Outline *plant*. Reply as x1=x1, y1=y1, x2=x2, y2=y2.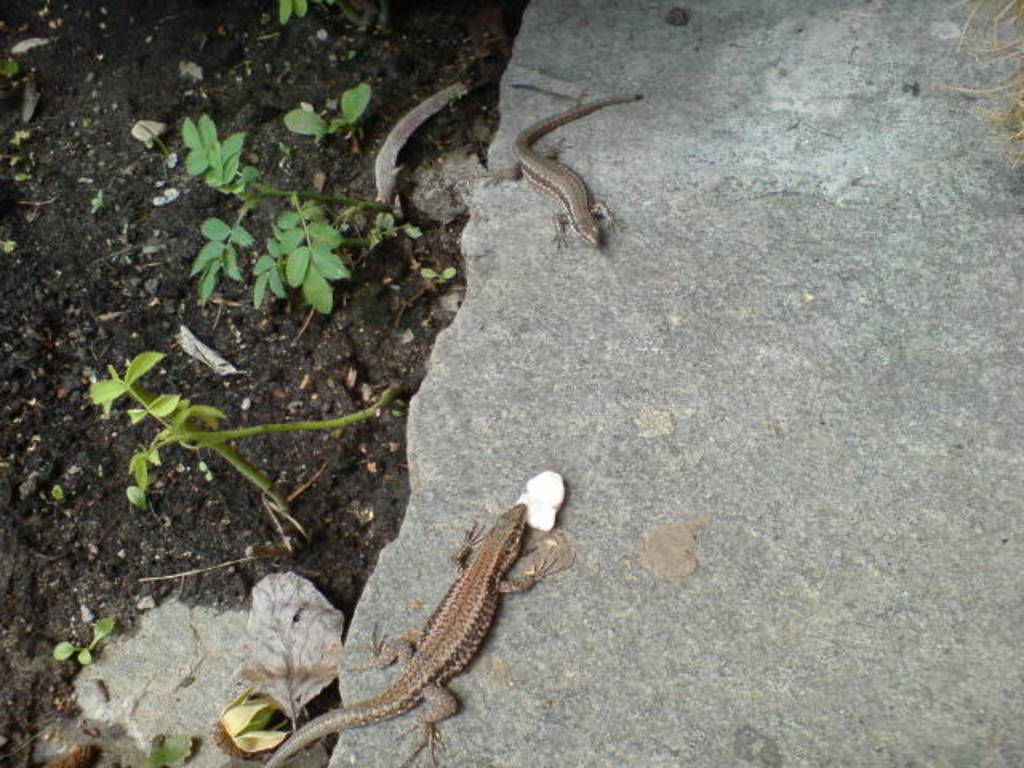
x1=11, y1=168, x2=29, y2=187.
